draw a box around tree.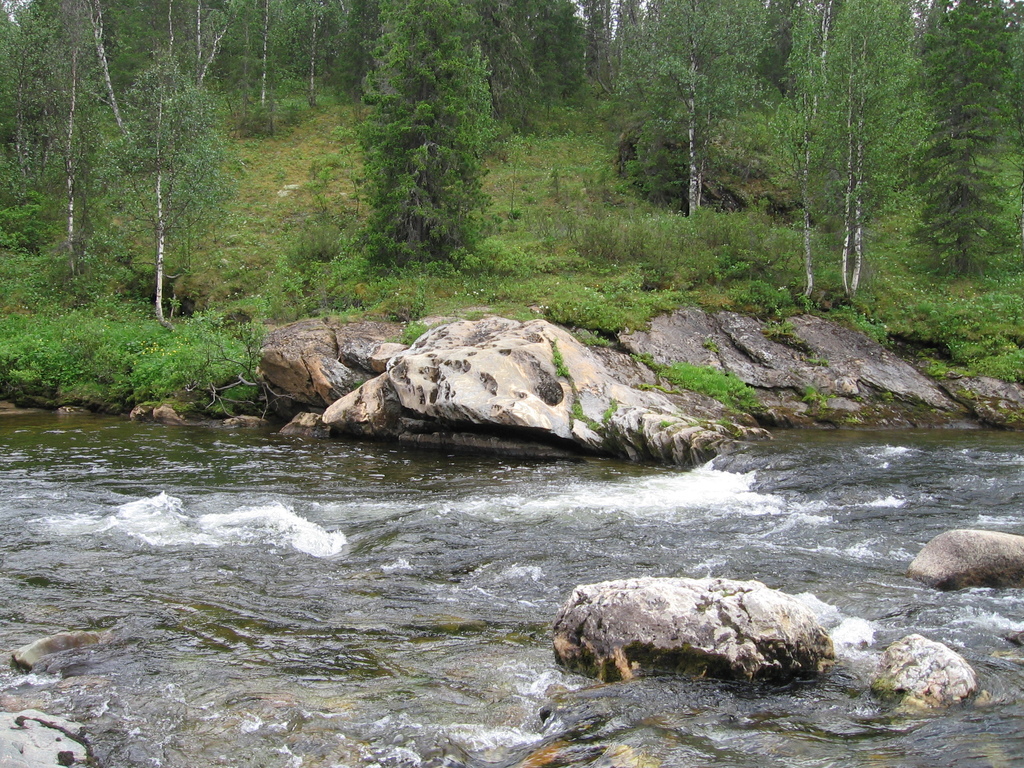
box=[230, 0, 348, 152].
